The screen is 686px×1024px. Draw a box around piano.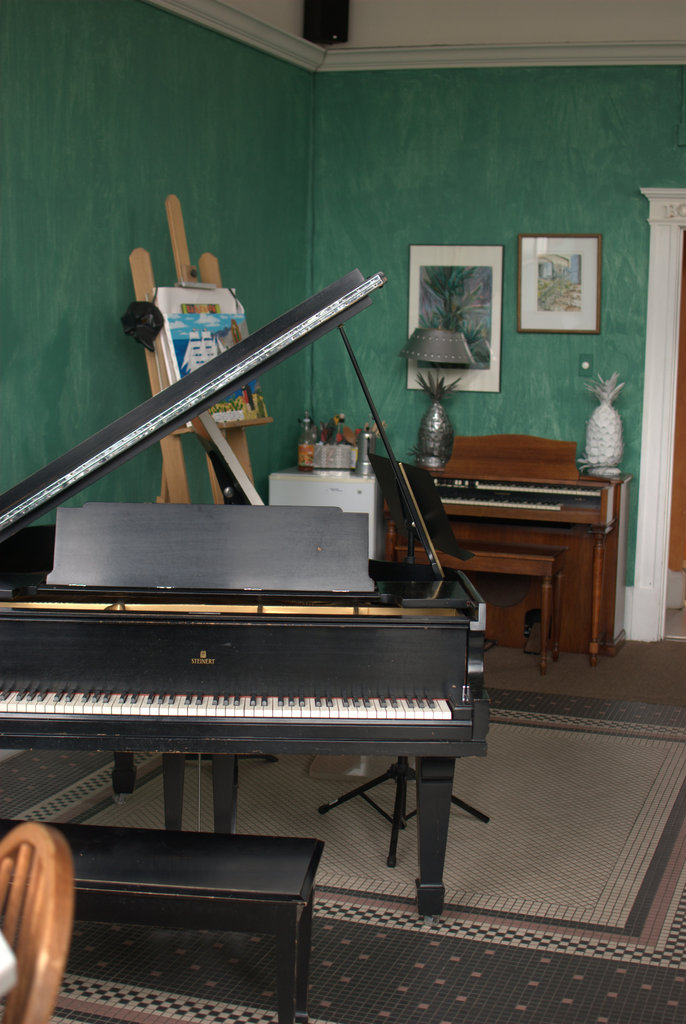
15:329:497:900.
